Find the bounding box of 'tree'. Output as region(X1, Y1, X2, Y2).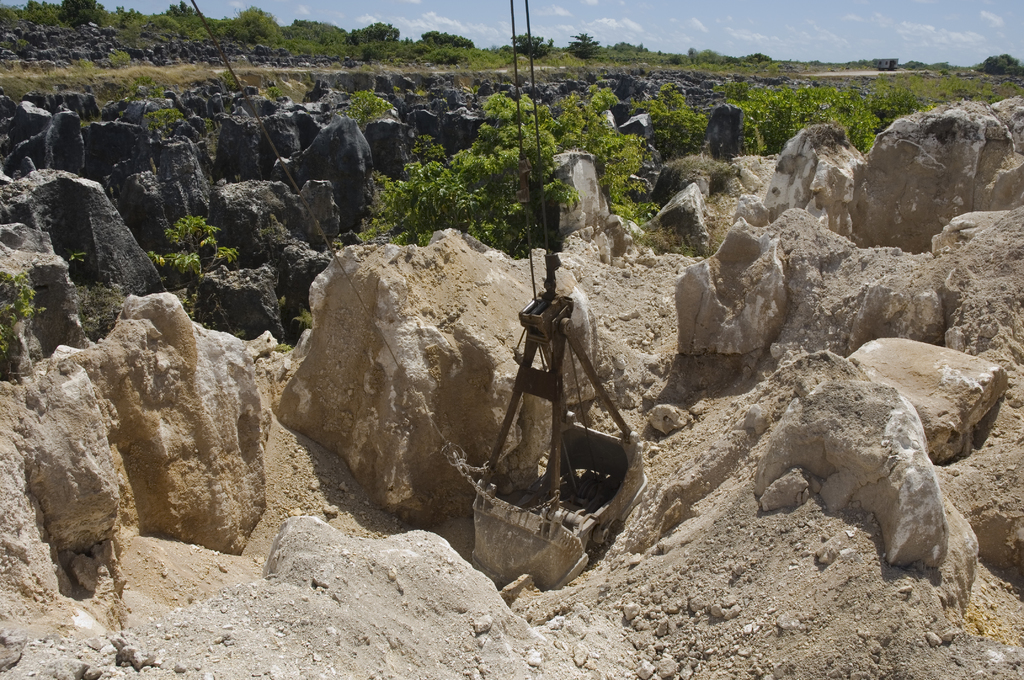
region(352, 74, 659, 255).
